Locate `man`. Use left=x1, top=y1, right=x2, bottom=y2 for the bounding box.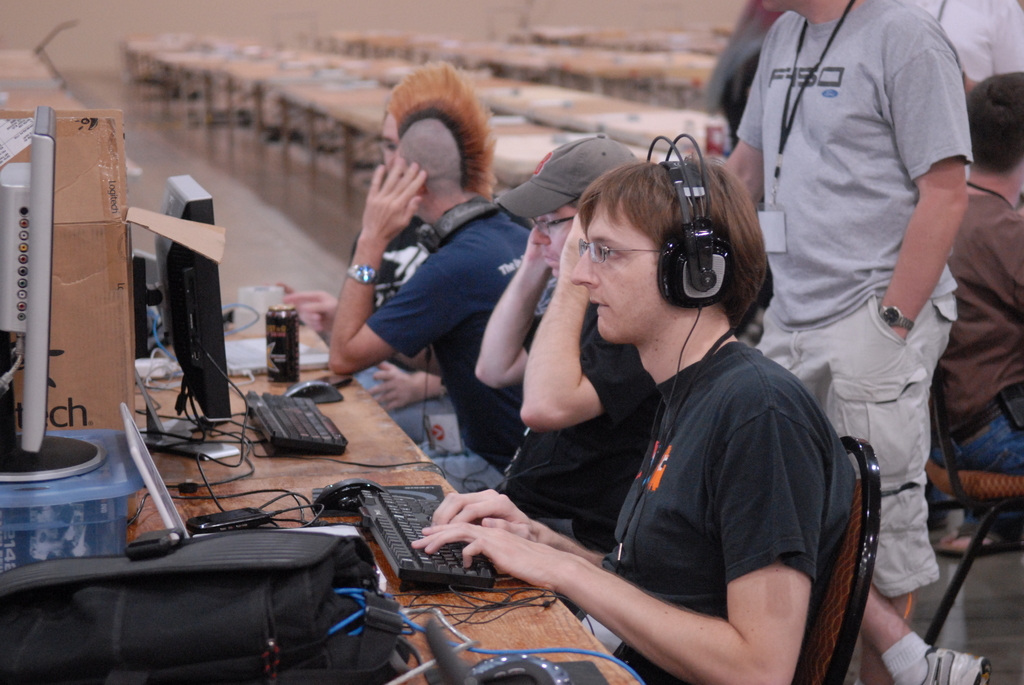
left=472, top=132, right=666, bottom=615.
